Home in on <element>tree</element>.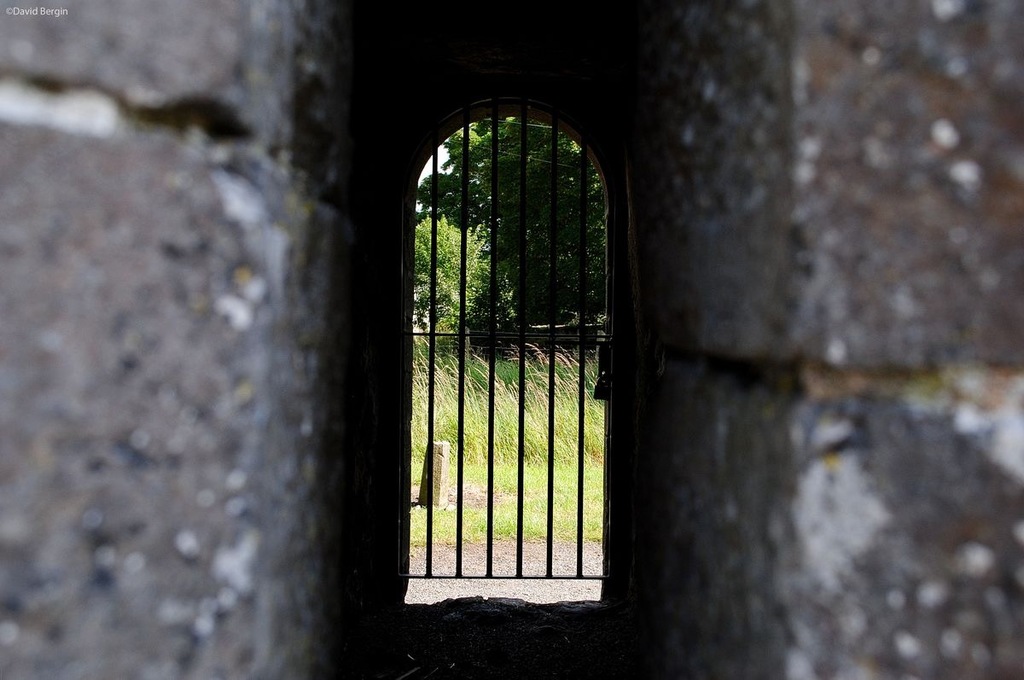
Homed in at left=410, top=213, right=508, bottom=346.
